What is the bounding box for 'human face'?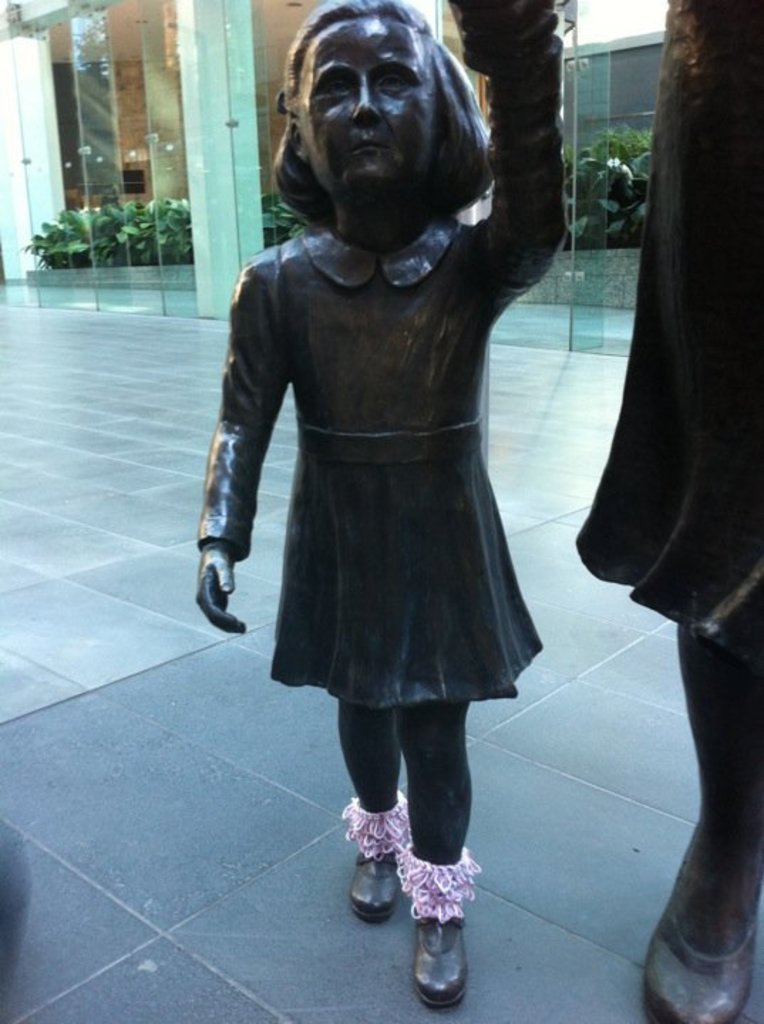
left=297, top=17, right=435, bottom=191.
